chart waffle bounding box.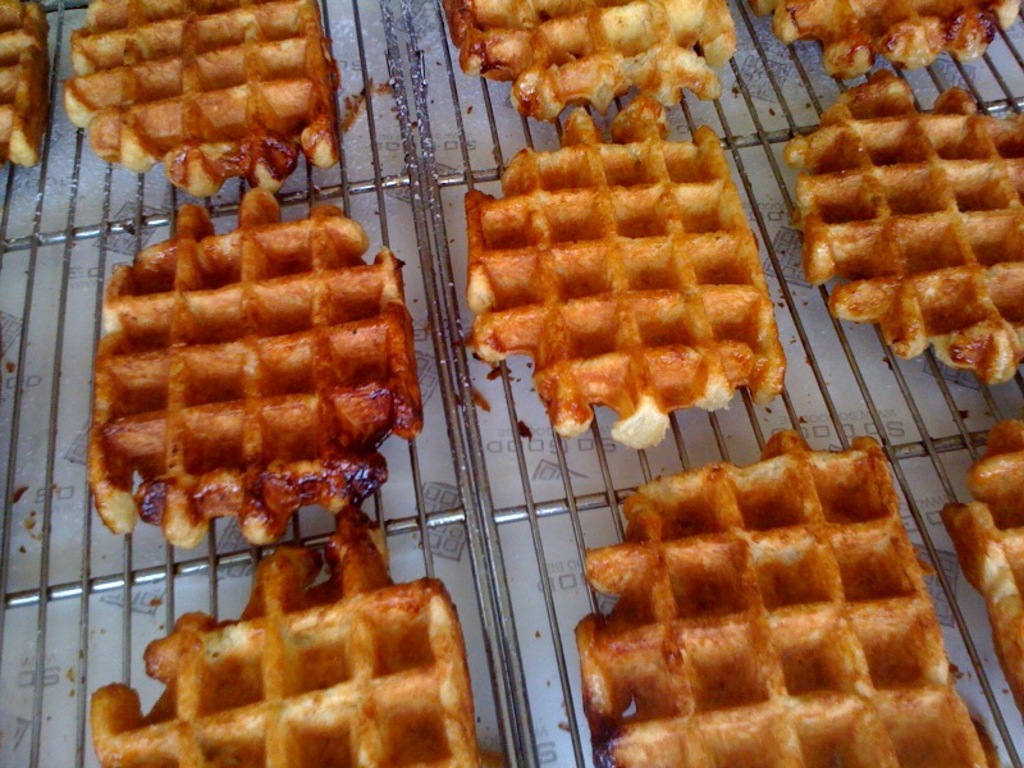
Charted: x1=435 y1=0 x2=740 y2=124.
